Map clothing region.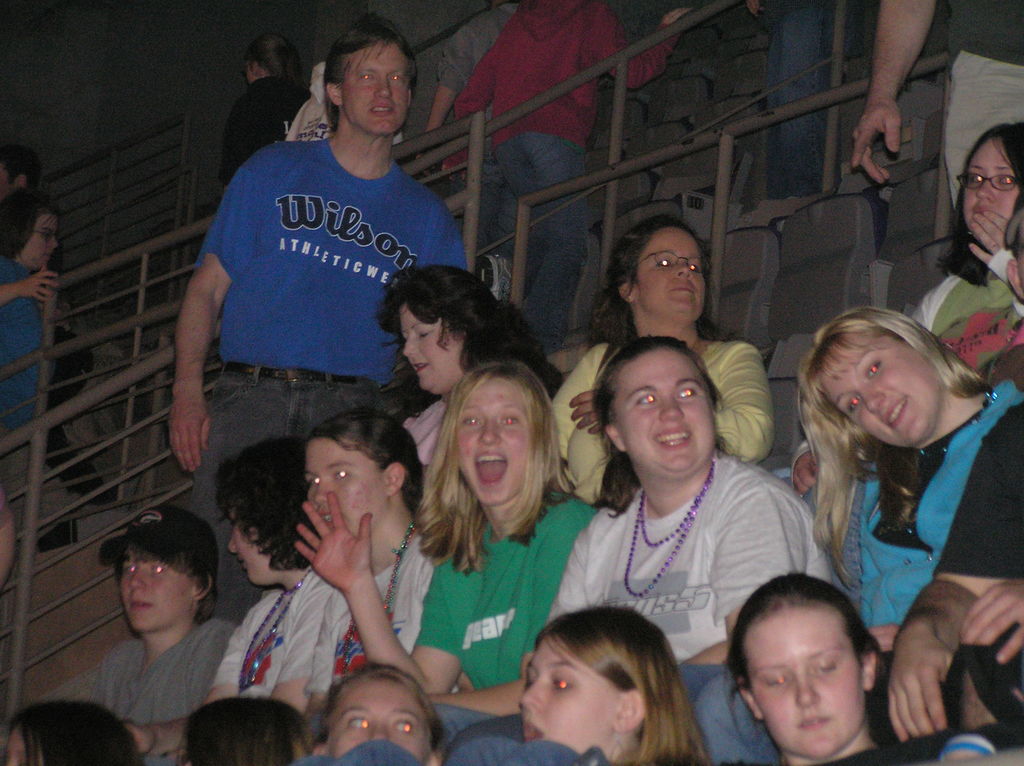
Mapped to 213, 566, 332, 723.
